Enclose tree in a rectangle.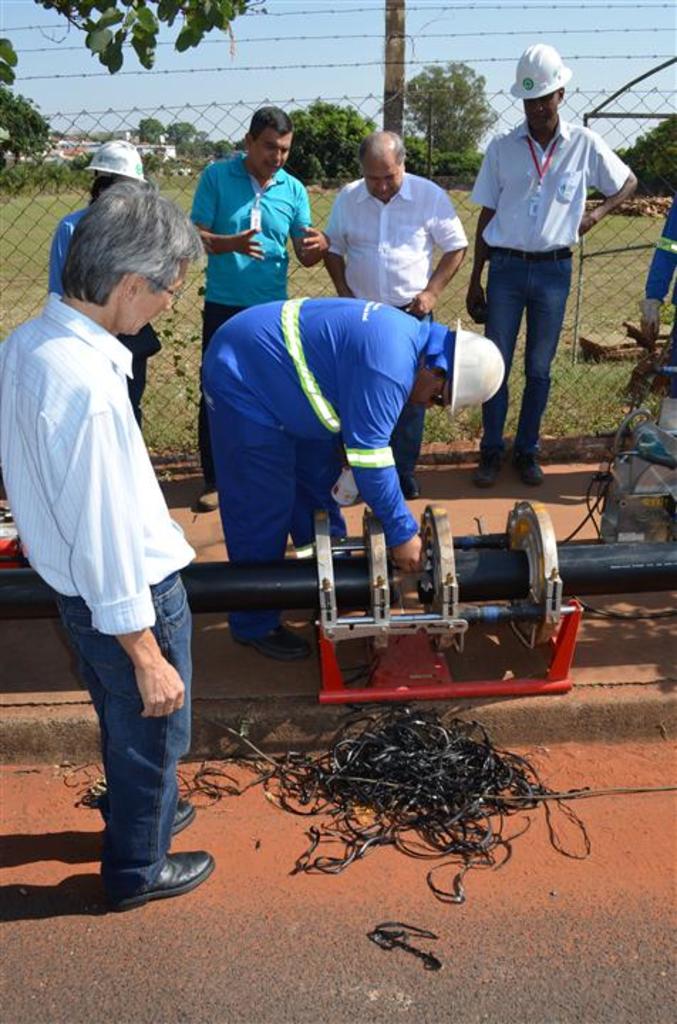
Rect(280, 97, 380, 193).
